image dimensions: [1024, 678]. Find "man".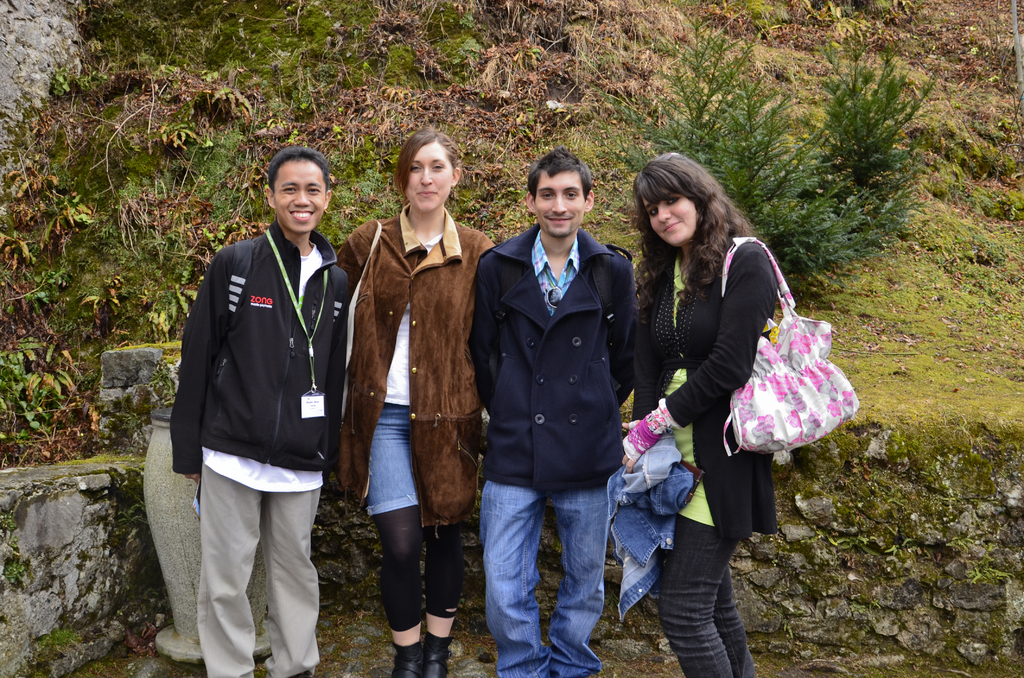
x1=165 y1=113 x2=352 y2=677.
